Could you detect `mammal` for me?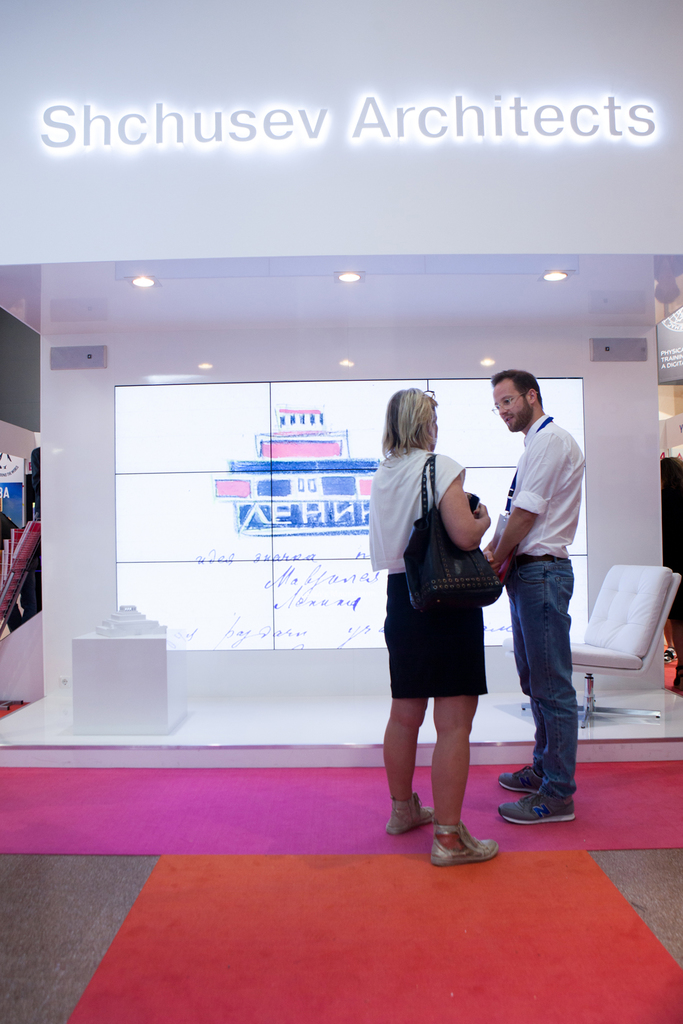
Detection result: x1=477, y1=361, x2=584, y2=822.
